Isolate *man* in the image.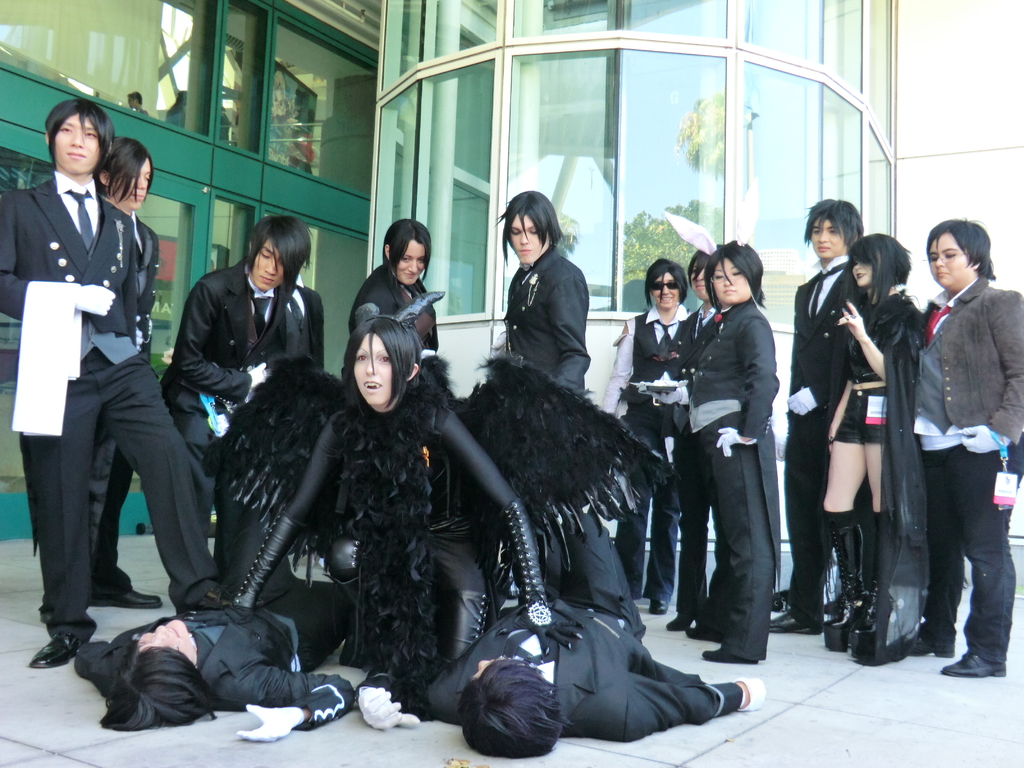
Isolated region: {"x1": 159, "y1": 218, "x2": 307, "y2": 590}.
